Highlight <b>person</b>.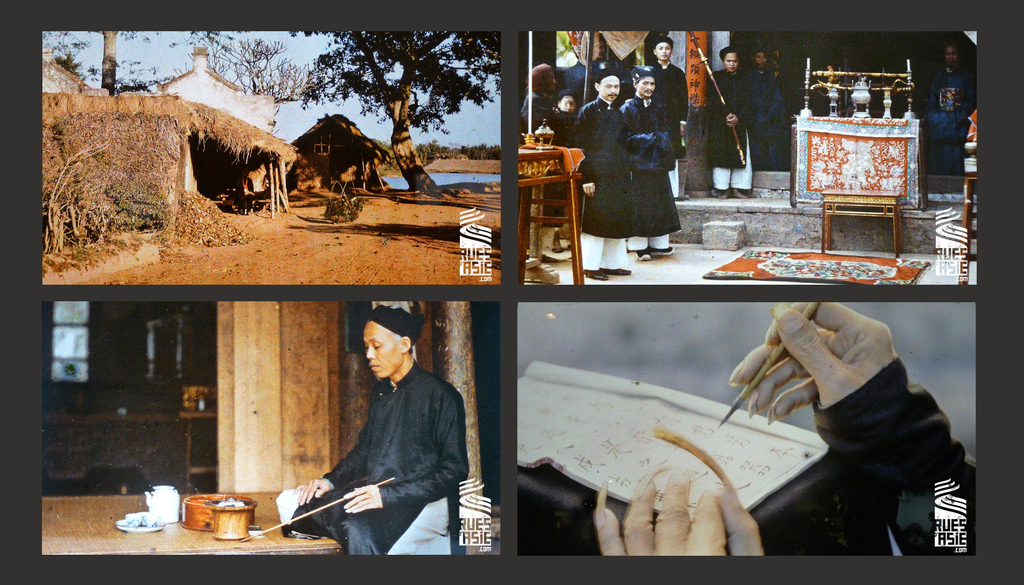
Highlighted region: (591,300,980,559).
